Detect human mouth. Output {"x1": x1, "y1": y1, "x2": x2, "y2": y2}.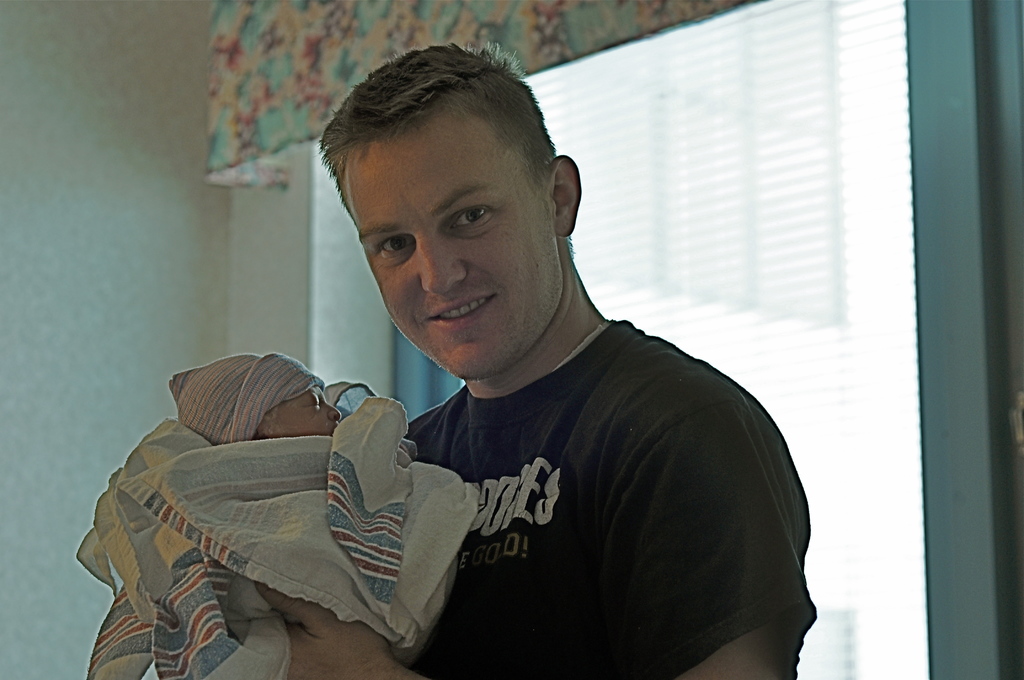
{"x1": 429, "y1": 295, "x2": 492, "y2": 327}.
